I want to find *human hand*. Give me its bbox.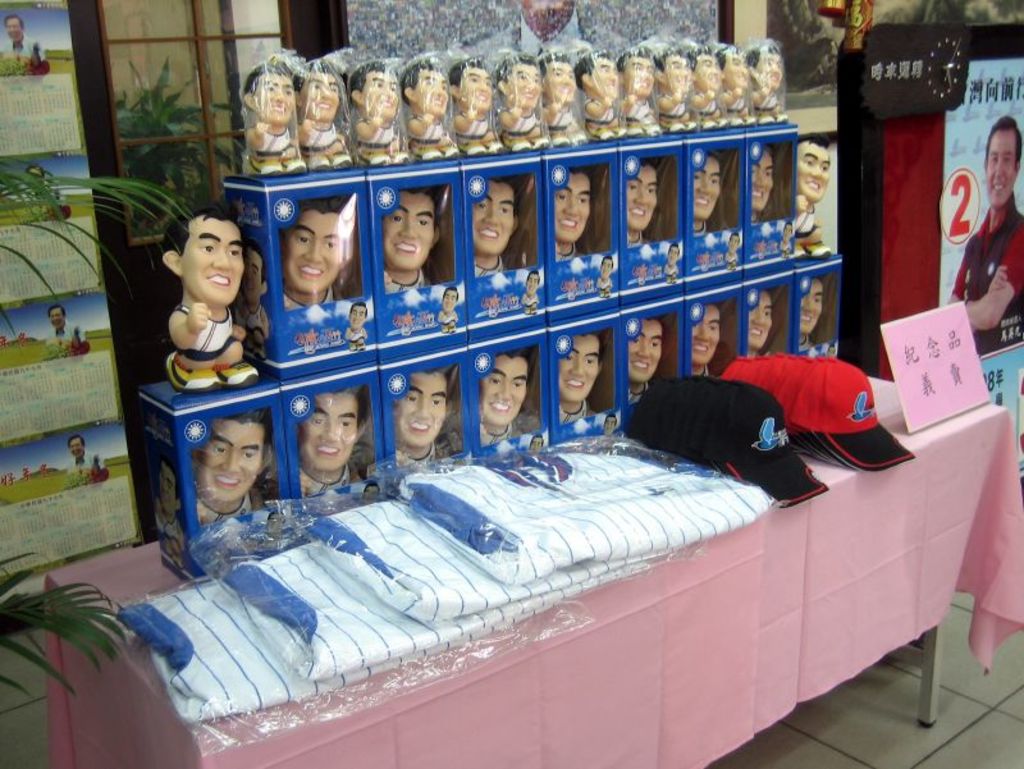
Rect(732, 87, 744, 100).
